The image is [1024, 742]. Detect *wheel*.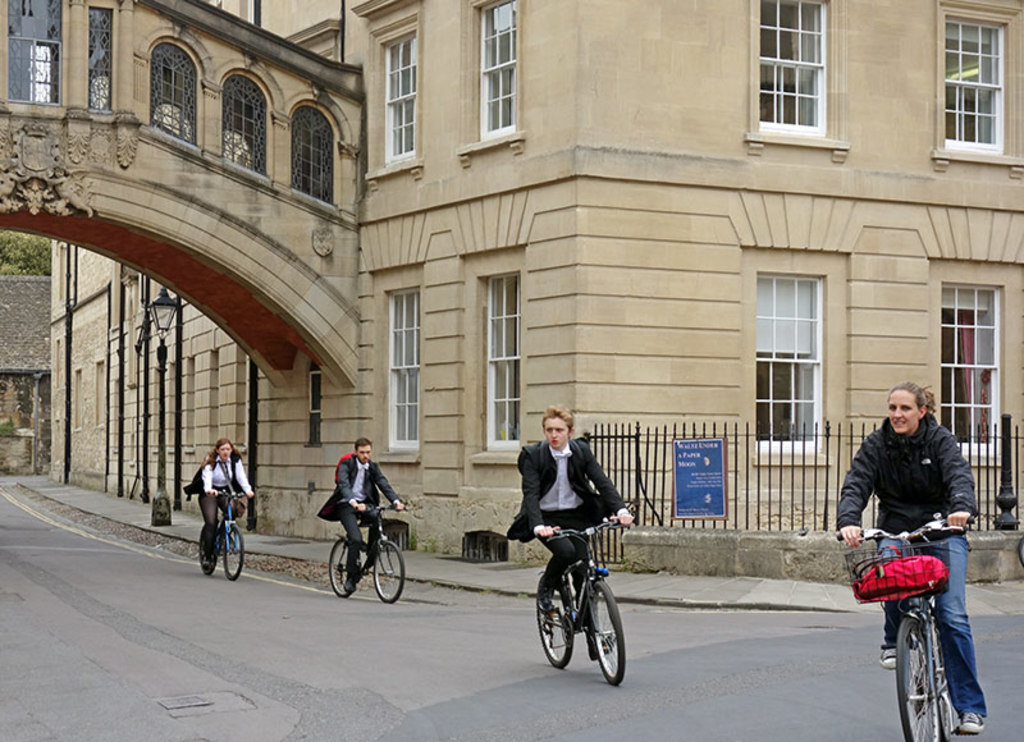
Detection: [left=539, top=577, right=575, bottom=670].
